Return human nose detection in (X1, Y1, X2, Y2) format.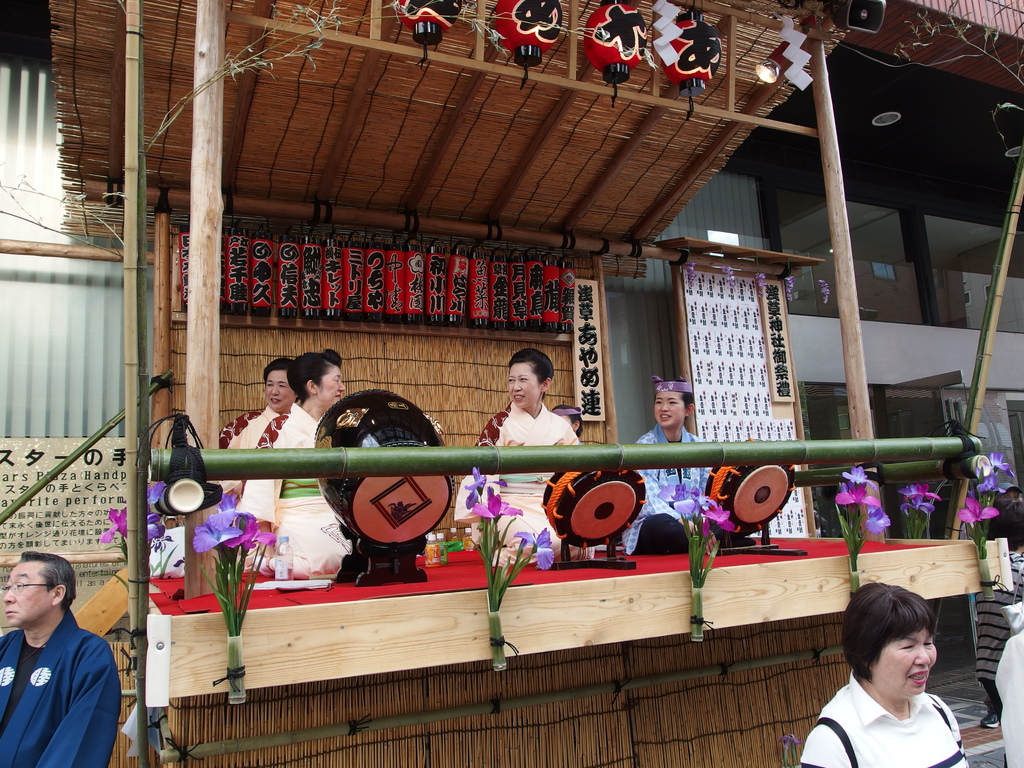
(655, 400, 669, 414).
